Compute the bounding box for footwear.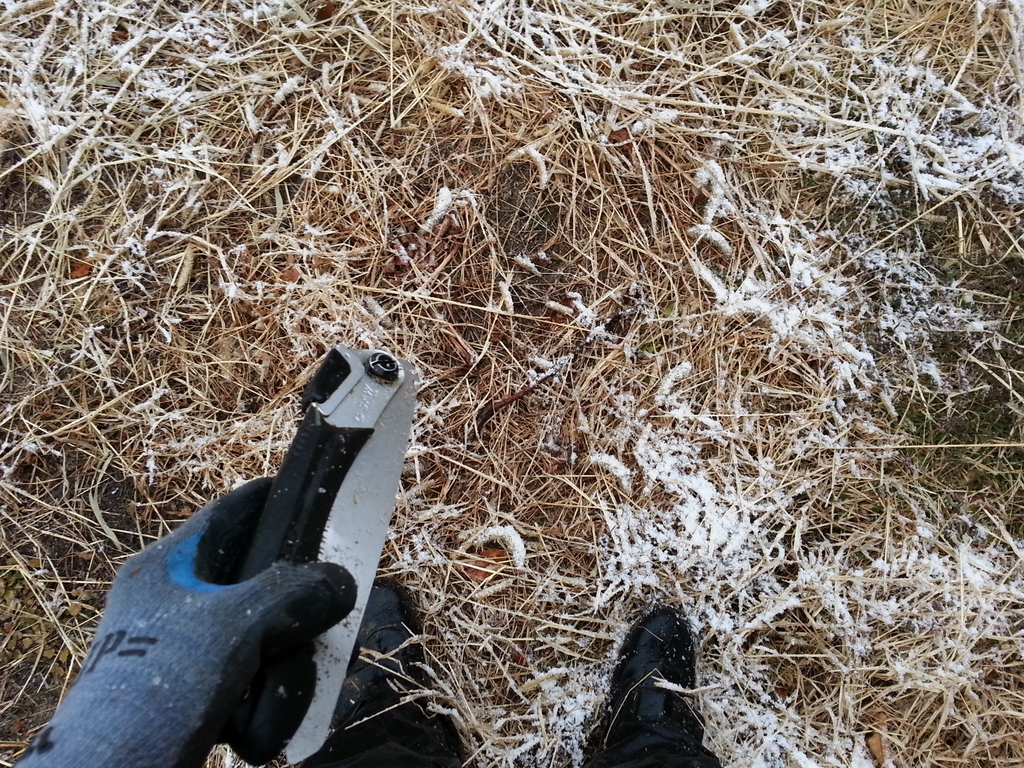
detection(334, 575, 437, 730).
